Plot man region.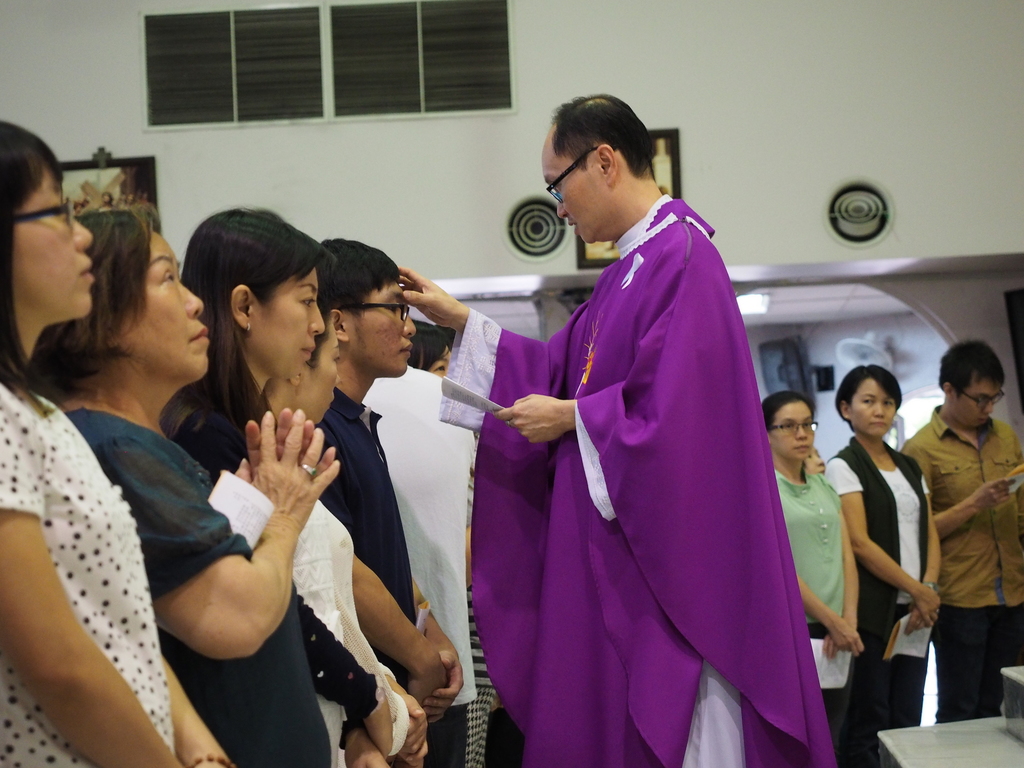
Plotted at [387, 90, 833, 767].
